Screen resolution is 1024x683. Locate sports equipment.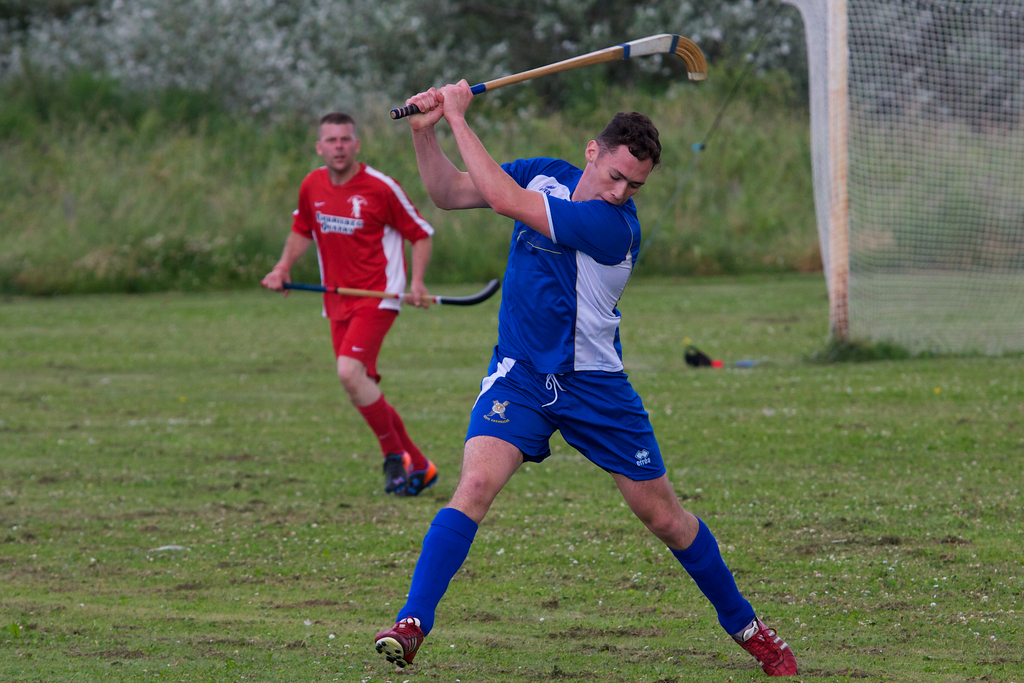
796 0 1023 356.
